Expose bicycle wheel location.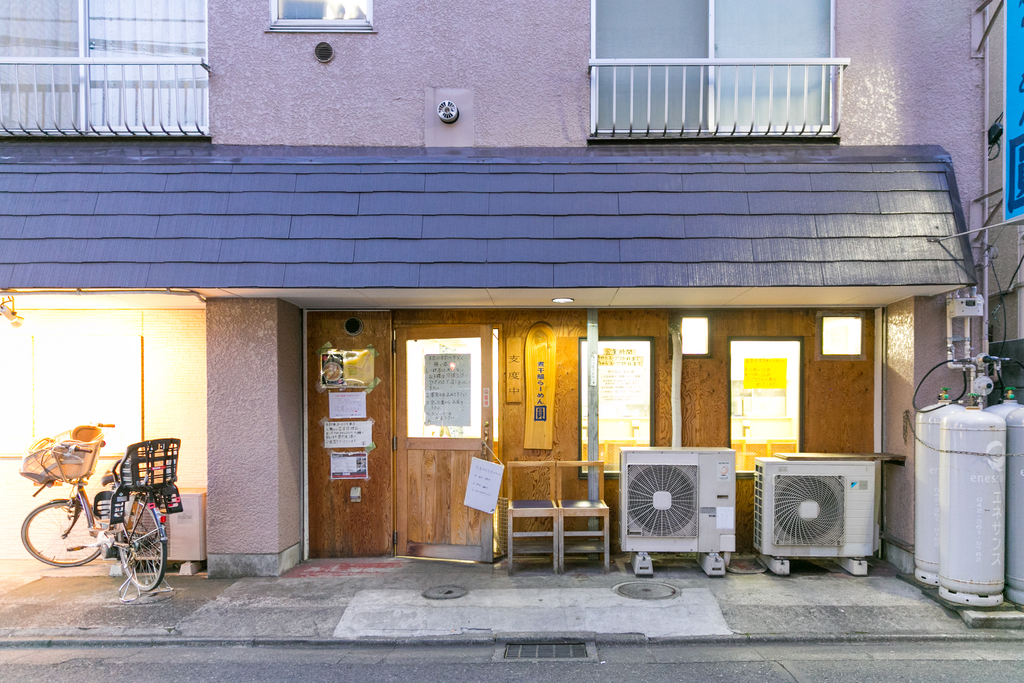
Exposed at [115, 485, 171, 595].
